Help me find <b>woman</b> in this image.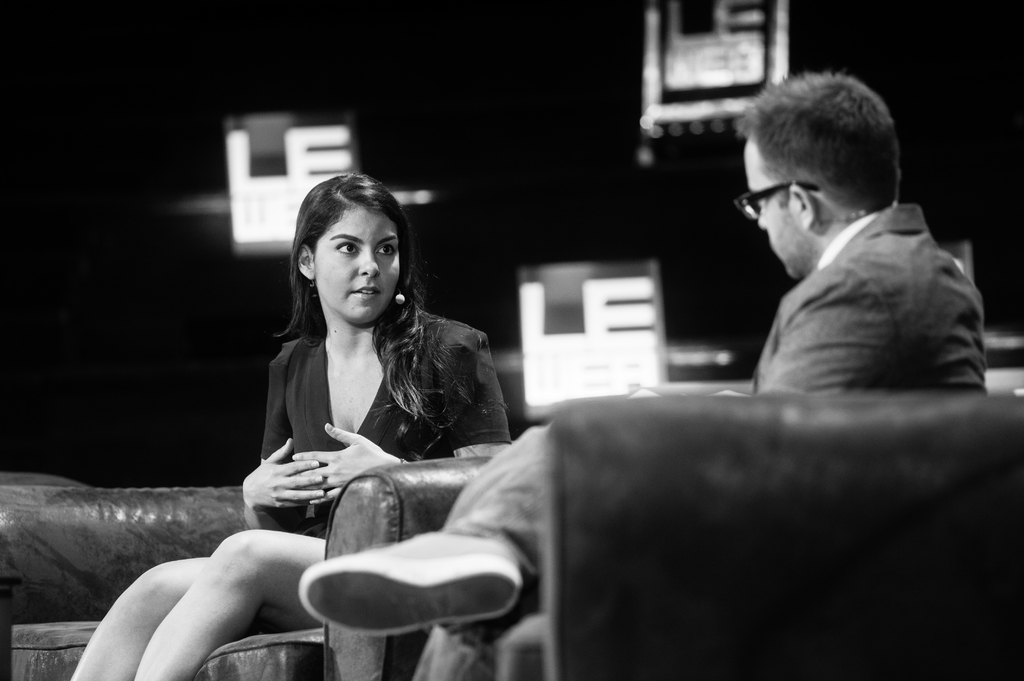
Found it: 70,170,513,680.
